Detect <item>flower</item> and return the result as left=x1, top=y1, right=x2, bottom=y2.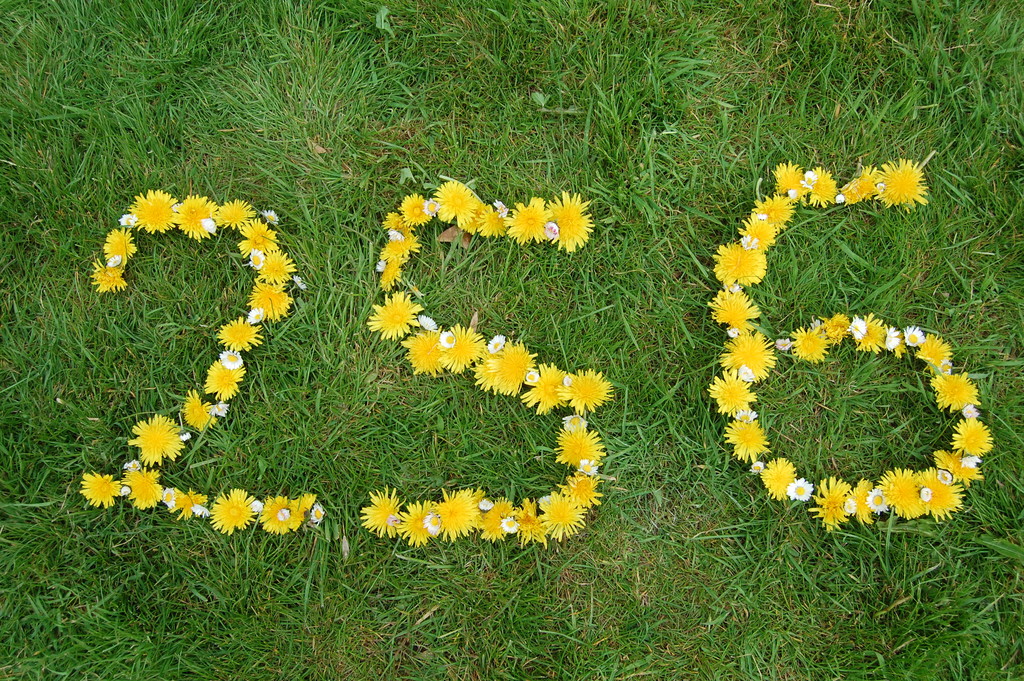
left=160, top=485, right=205, bottom=529.
